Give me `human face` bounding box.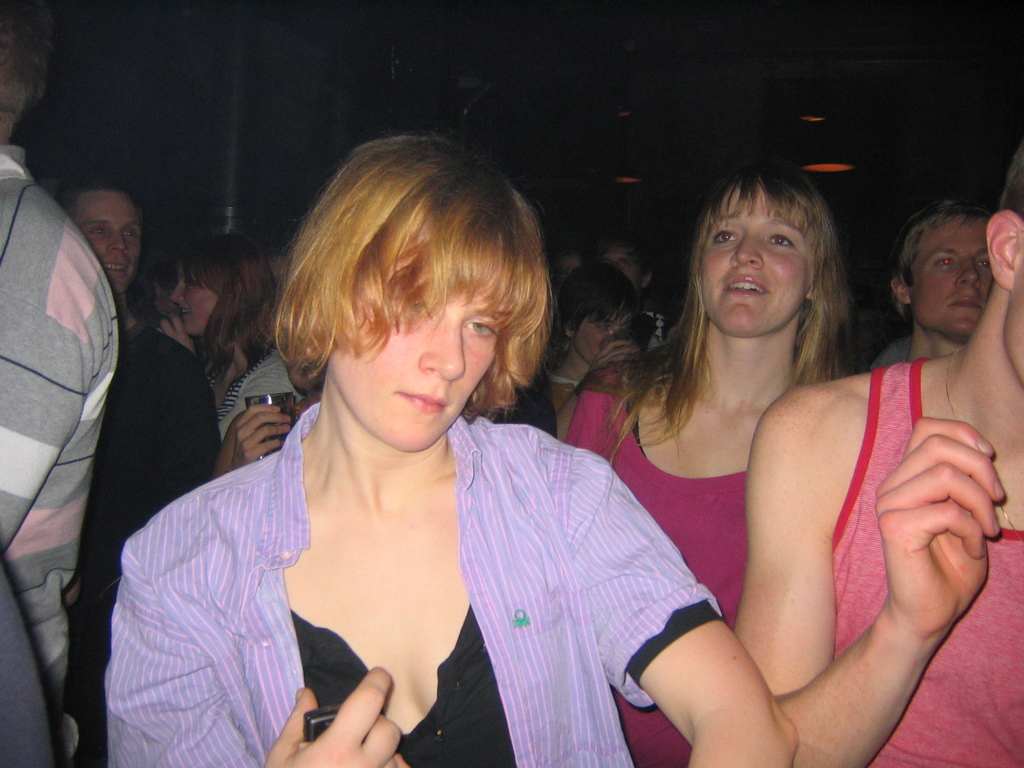
locate(74, 193, 144, 294).
